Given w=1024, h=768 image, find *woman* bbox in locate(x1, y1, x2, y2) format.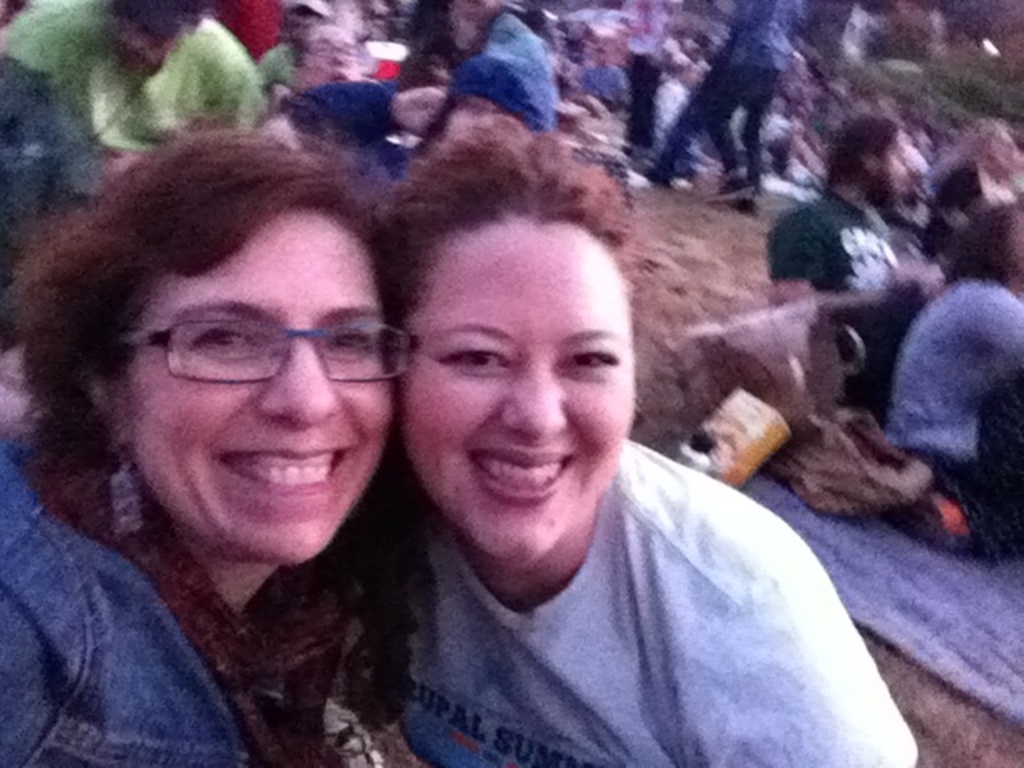
locate(0, 125, 485, 742).
